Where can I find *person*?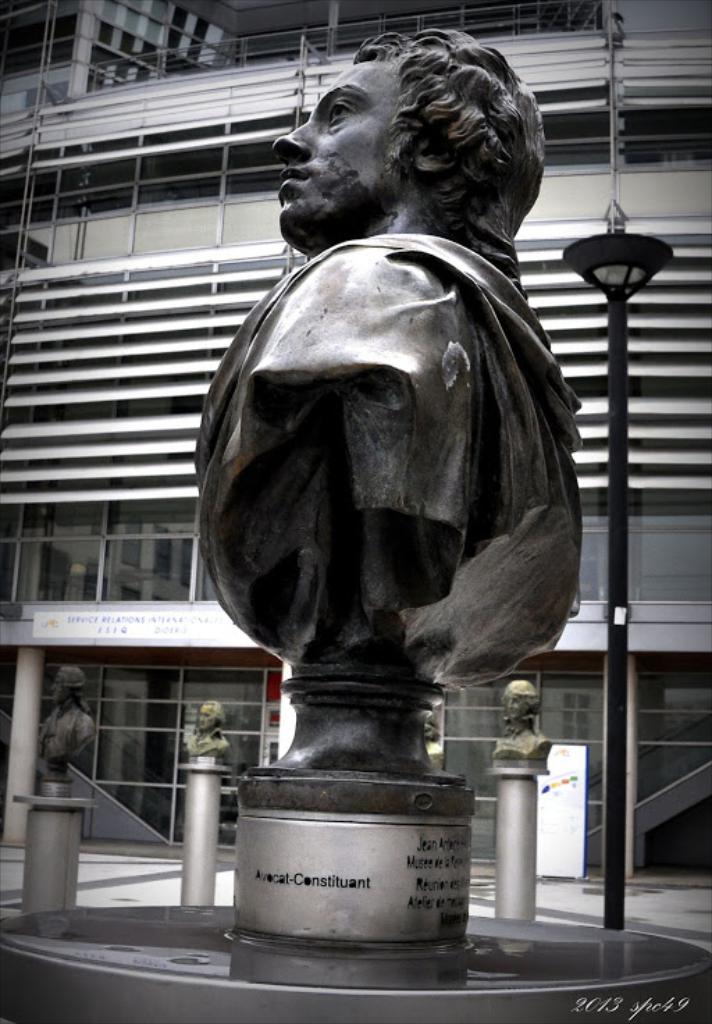
You can find it at {"left": 36, "top": 662, "right": 99, "bottom": 758}.
